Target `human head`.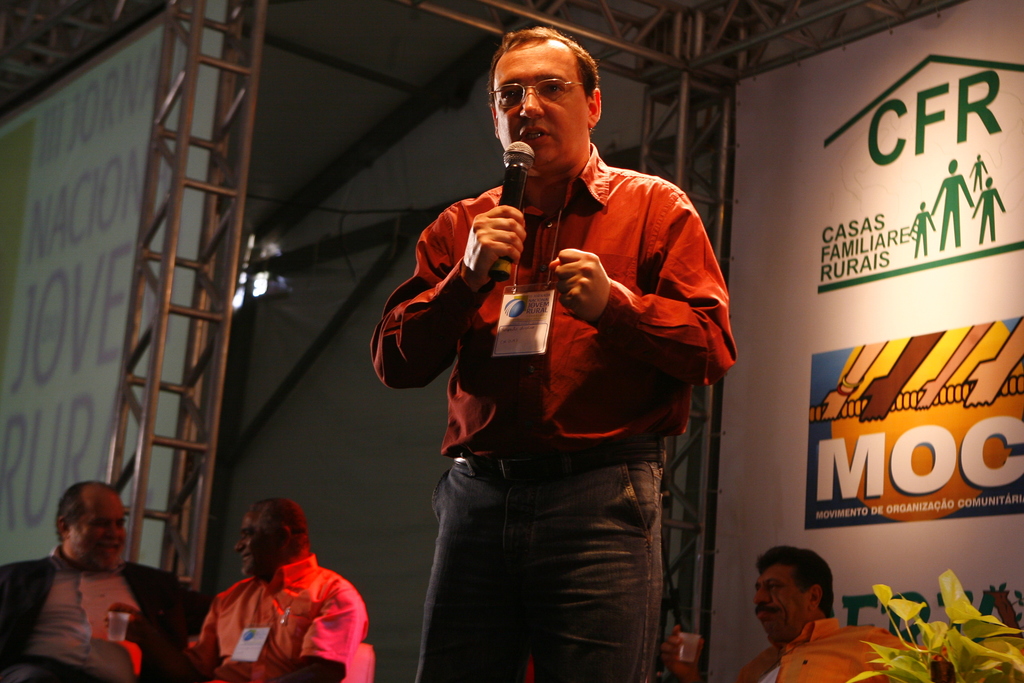
Target region: <bbox>54, 483, 129, 568</bbox>.
